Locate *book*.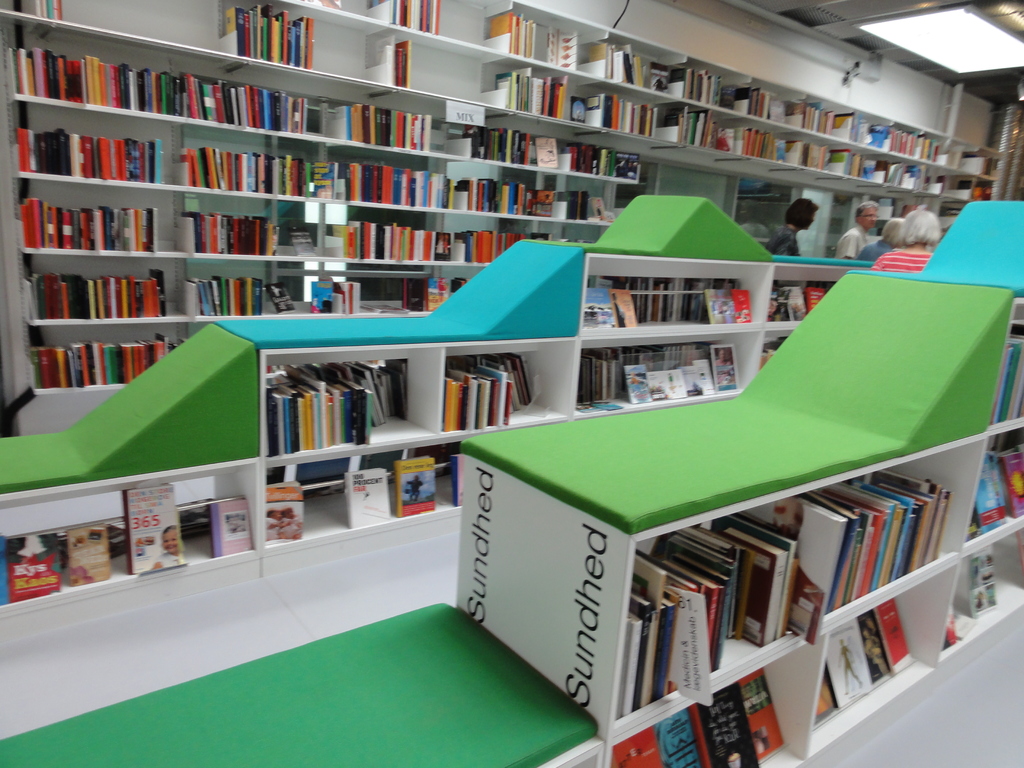
Bounding box: bbox(588, 198, 612, 223).
